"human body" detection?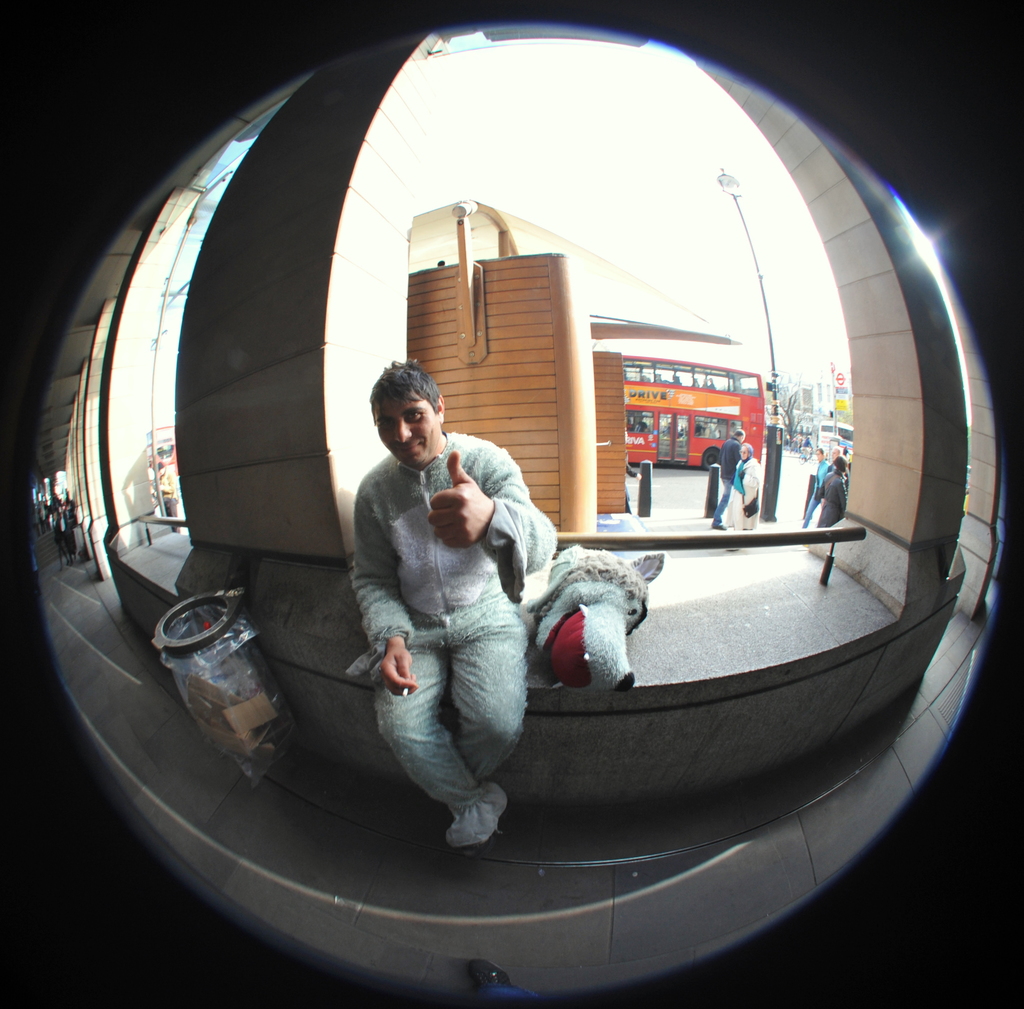
box(353, 383, 529, 853)
